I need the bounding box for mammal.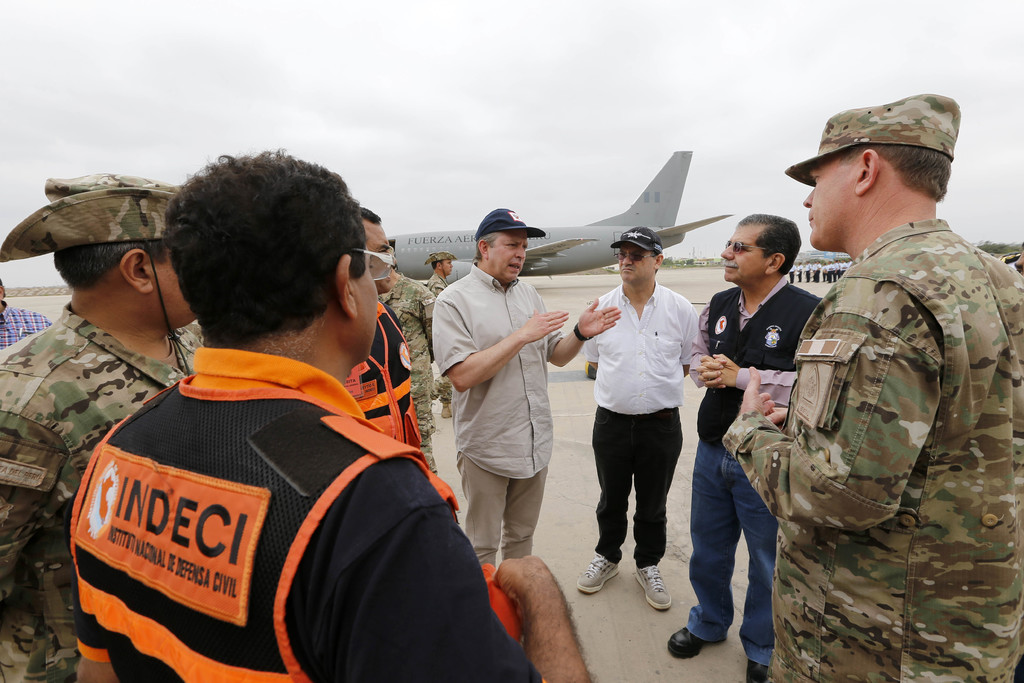
Here it is: Rect(1010, 249, 1023, 273).
